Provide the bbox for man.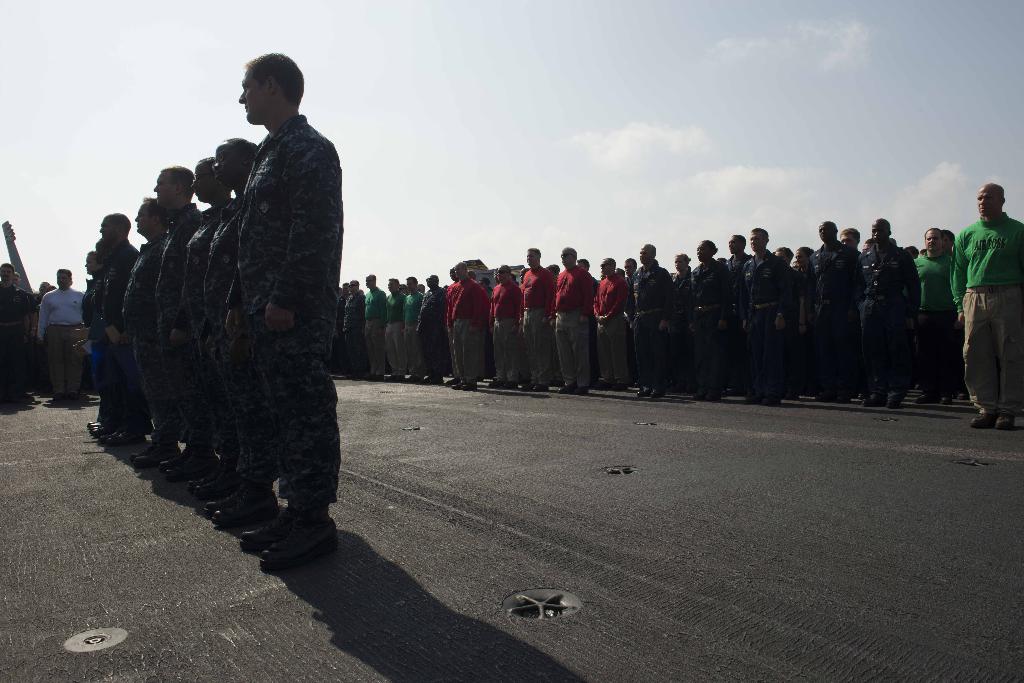
select_region(0, 264, 35, 399).
